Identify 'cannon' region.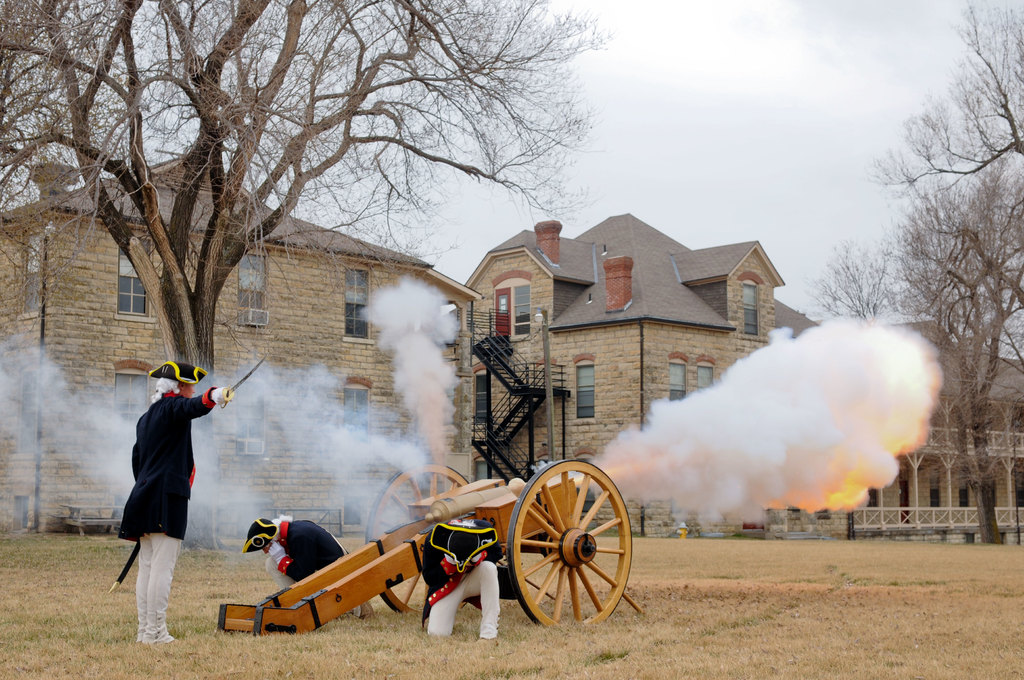
Region: BBox(215, 455, 644, 639).
